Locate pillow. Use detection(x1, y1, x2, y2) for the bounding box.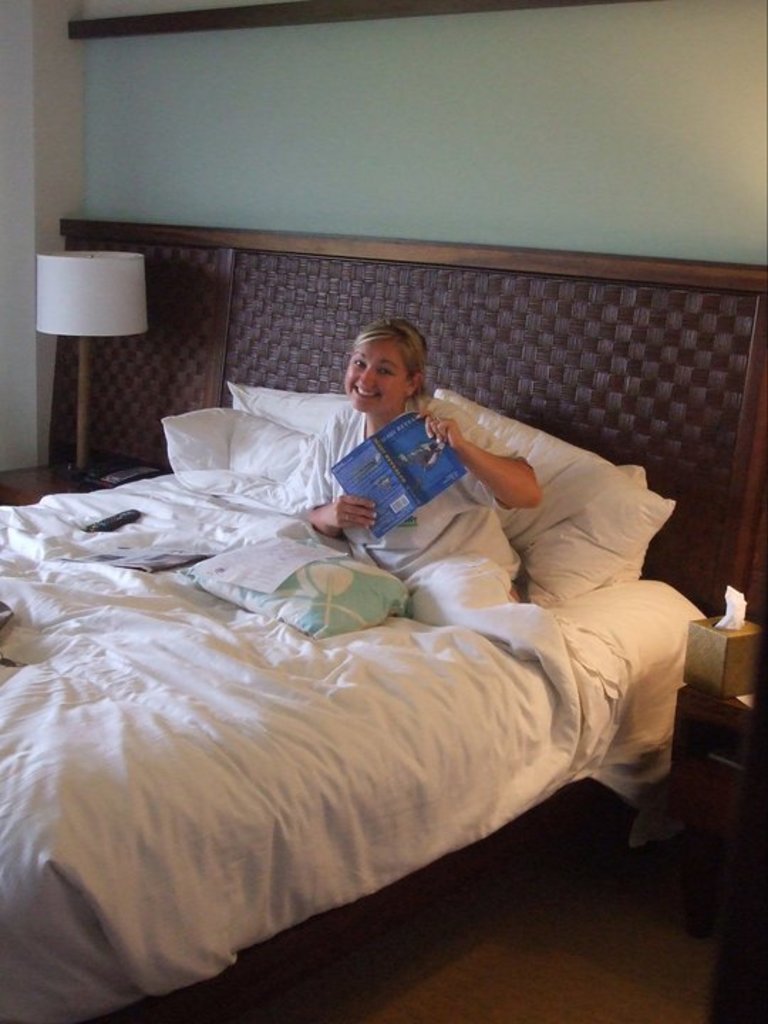
detection(186, 526, 428, 643).
